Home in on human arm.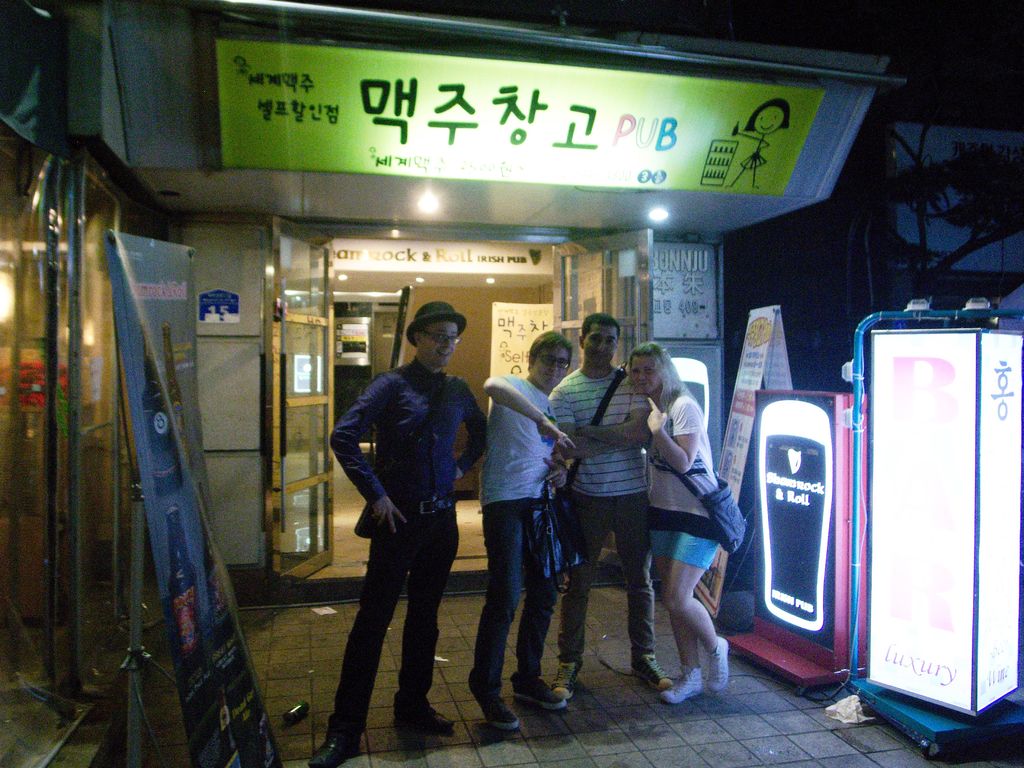
Homed in at detection(566, 394, 650, 447).
